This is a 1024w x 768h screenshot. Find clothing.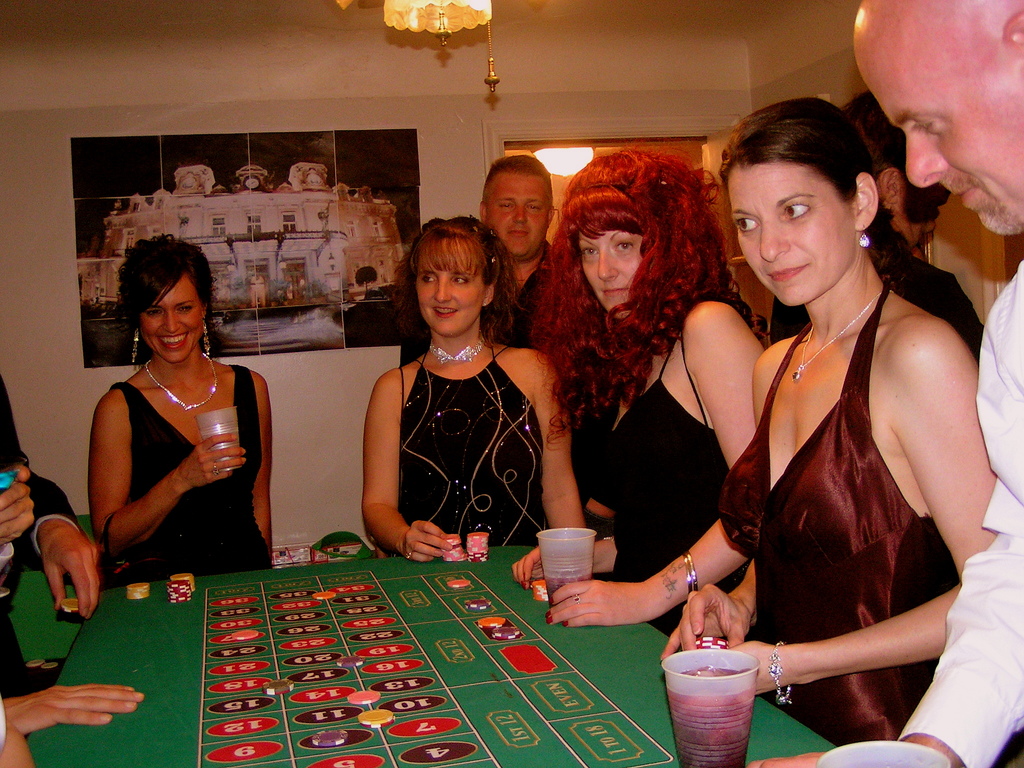
Bounding box: pyautogui.locateOnScreen(102, 365, 263, 580).
